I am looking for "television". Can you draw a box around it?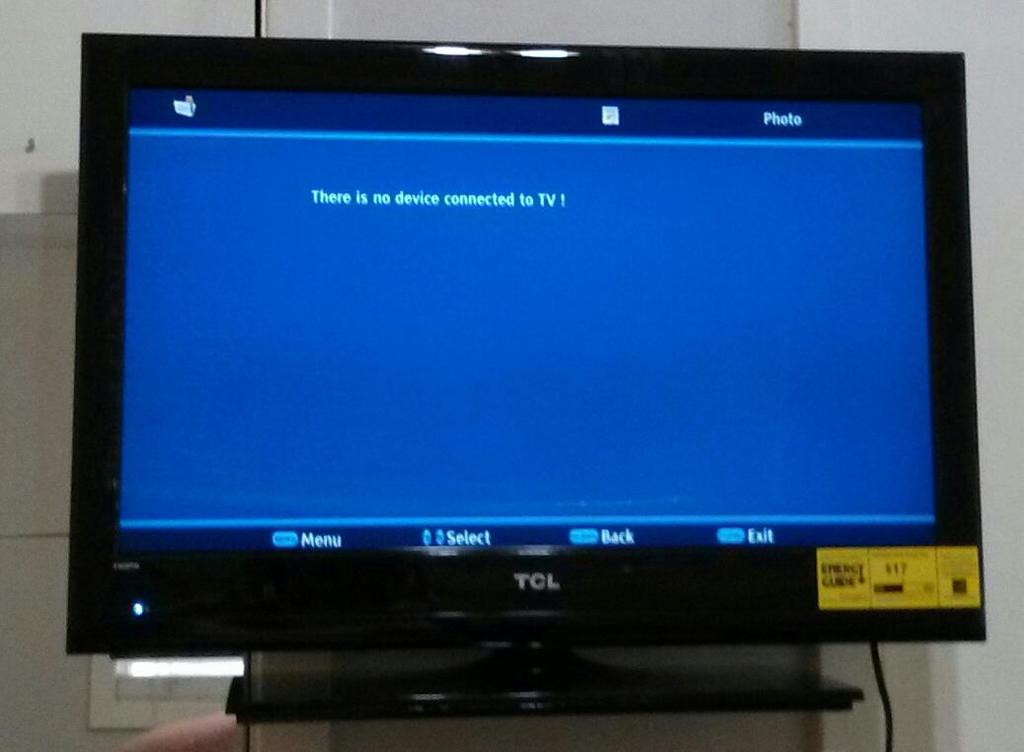
Sure, the bounding box is x1=68, y1=34, x2=986, y2=726.
